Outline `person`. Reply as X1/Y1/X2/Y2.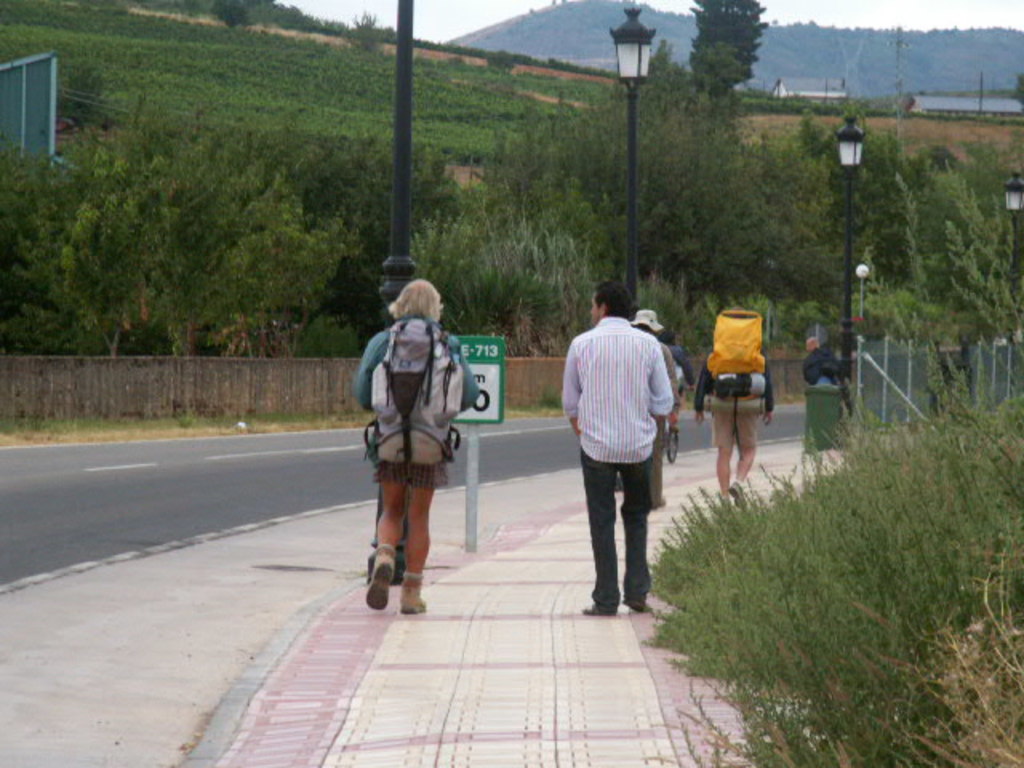
354/277/478/613.
